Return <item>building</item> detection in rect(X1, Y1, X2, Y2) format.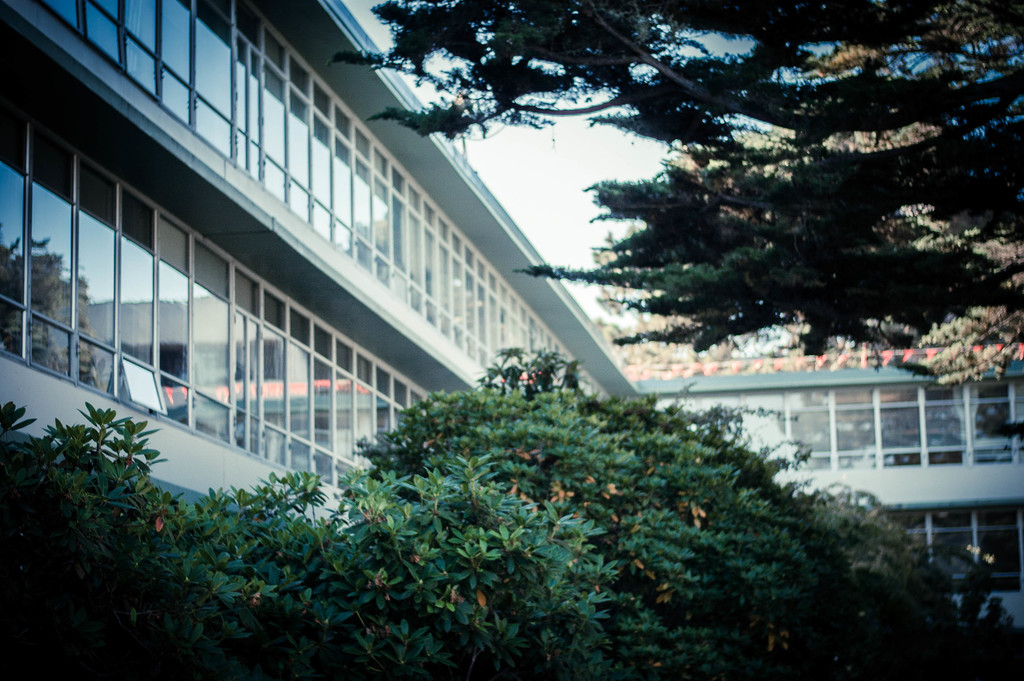
rect(0, 0, 1023, 632).
